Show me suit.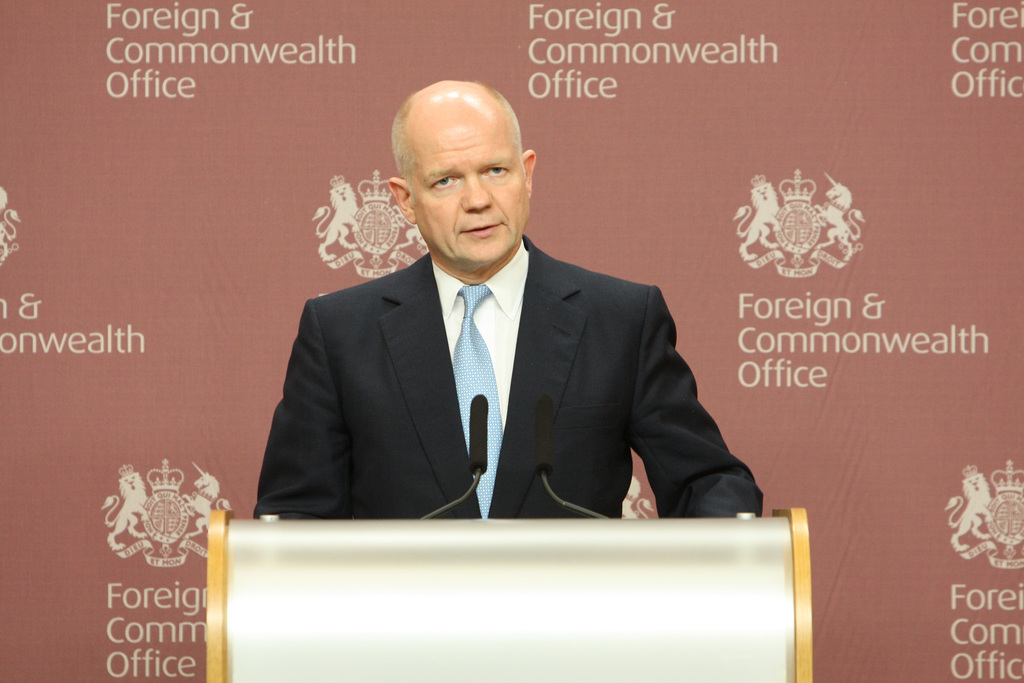
suit is here: 253, 230, 758, 519.
